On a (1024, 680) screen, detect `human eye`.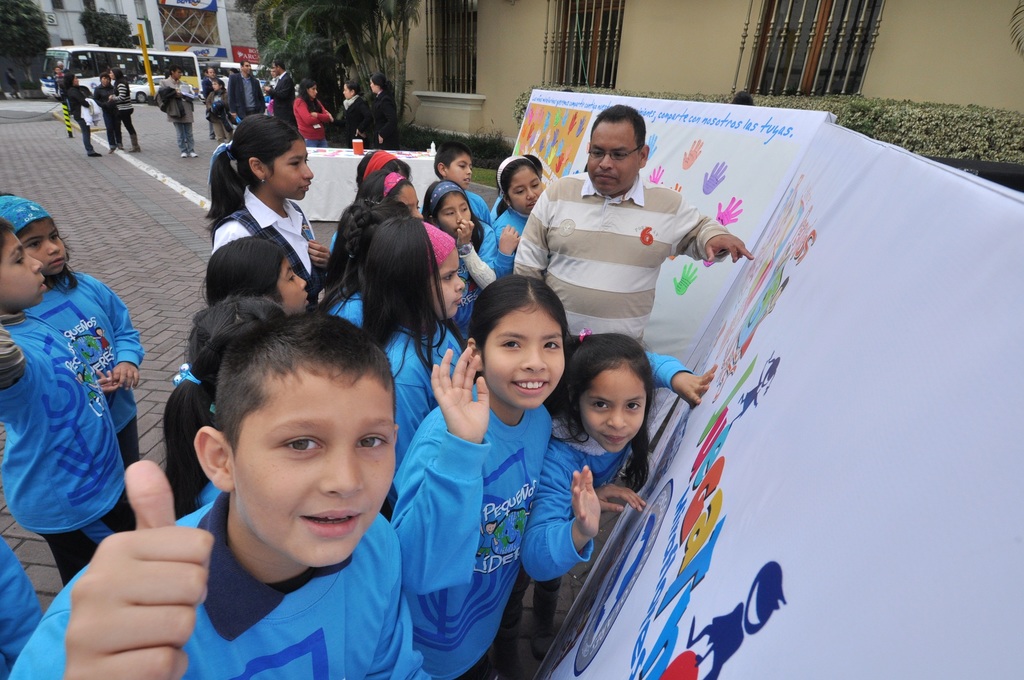
[586,398,612,409].
